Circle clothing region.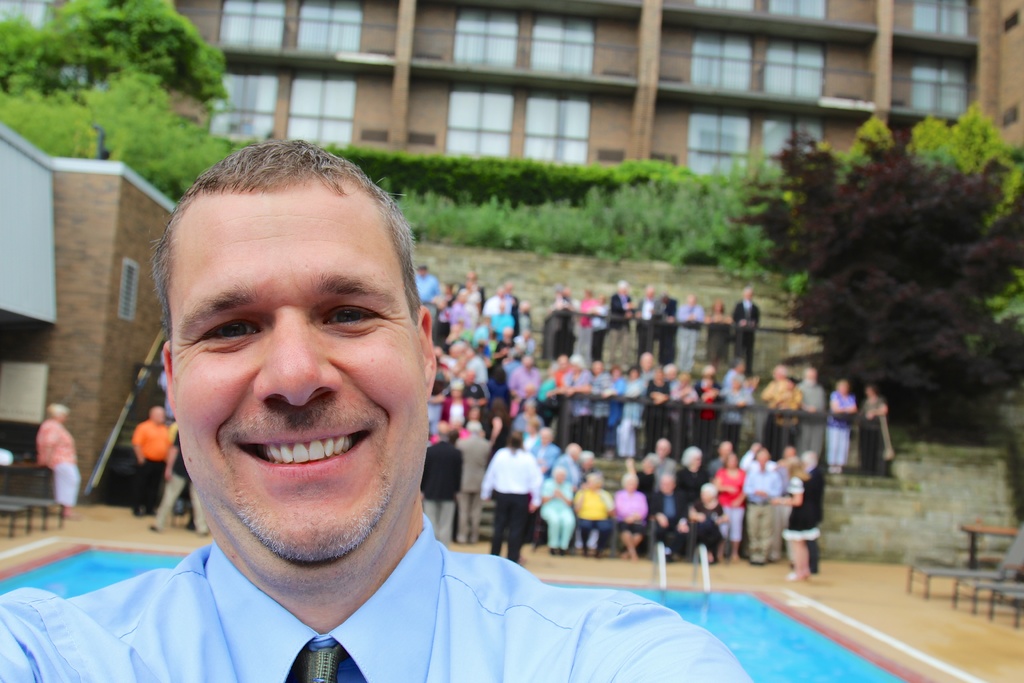
Region: detection(156, 427, 203, 523).
